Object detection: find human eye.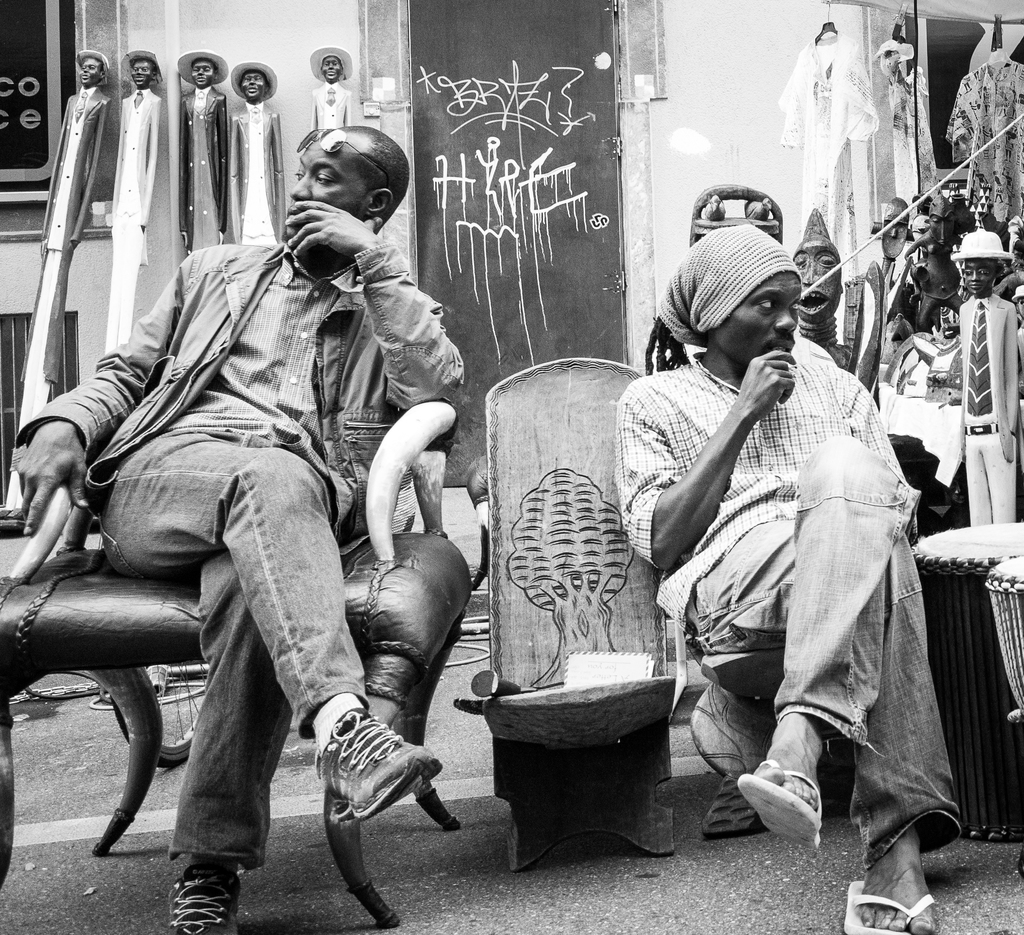
box=[980, 268, 991, 275].
